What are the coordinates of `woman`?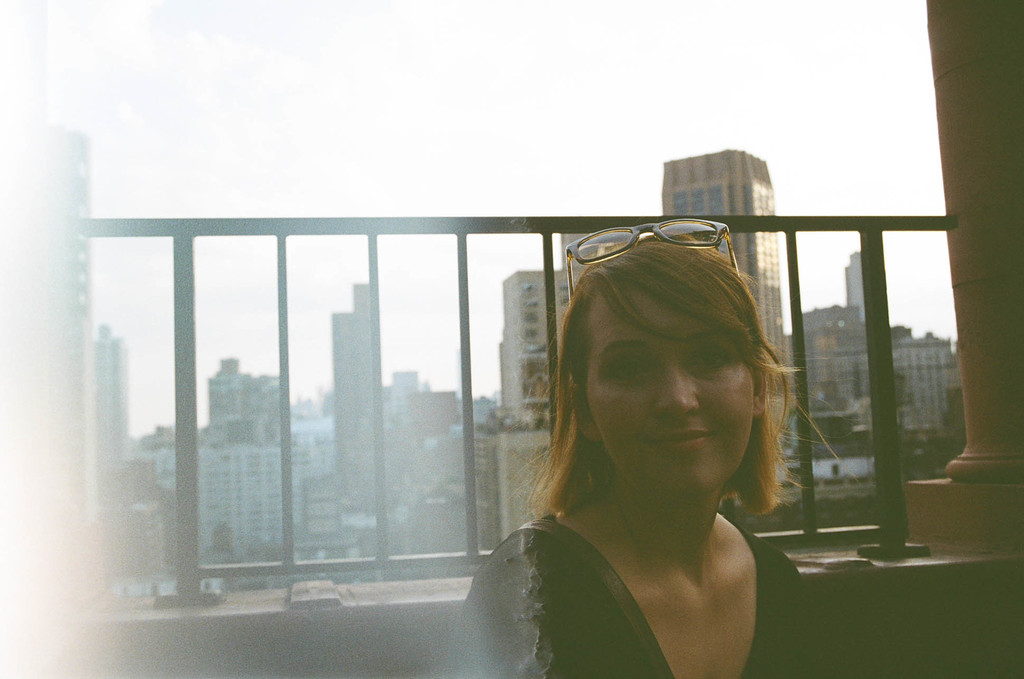
[x1=474, y1=226, x2=828, y2=666].
